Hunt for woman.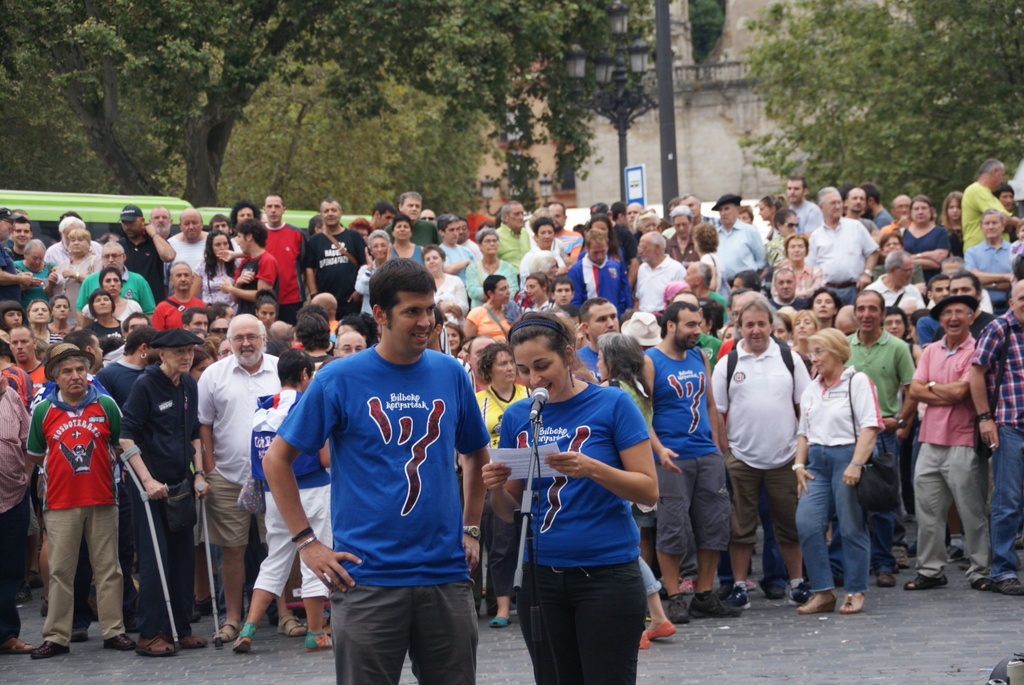
Hunted down at [394, 217, 417, 261].
